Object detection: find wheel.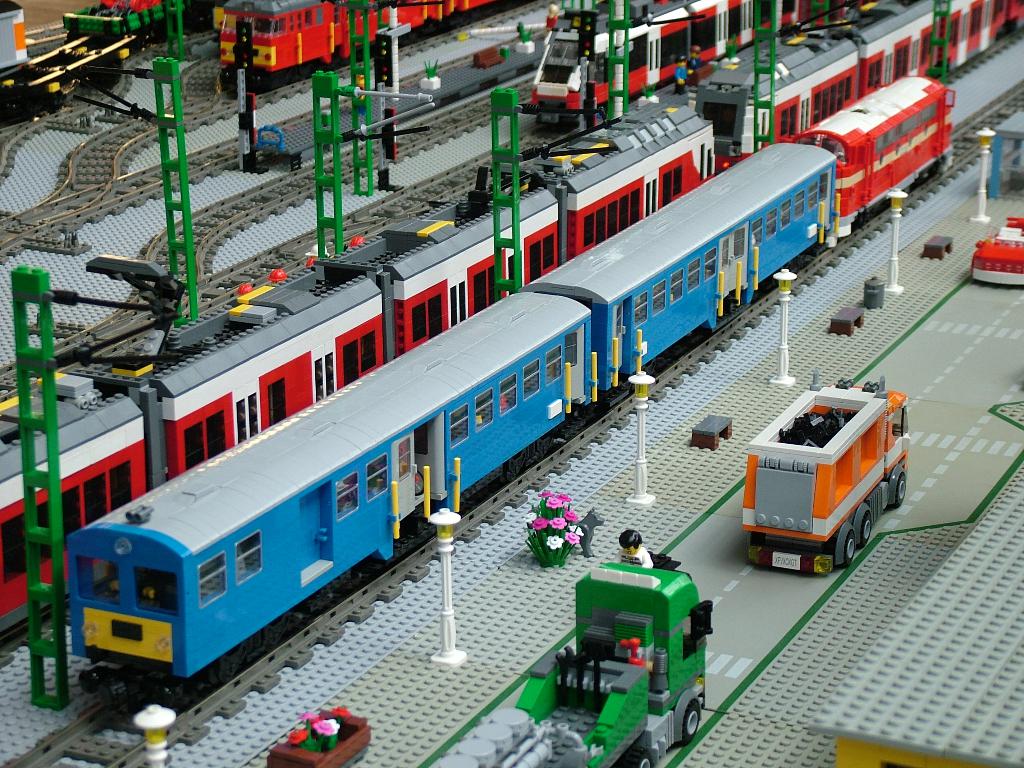
pyautogui.locateOnScreen(837, 524, 863, 562).
